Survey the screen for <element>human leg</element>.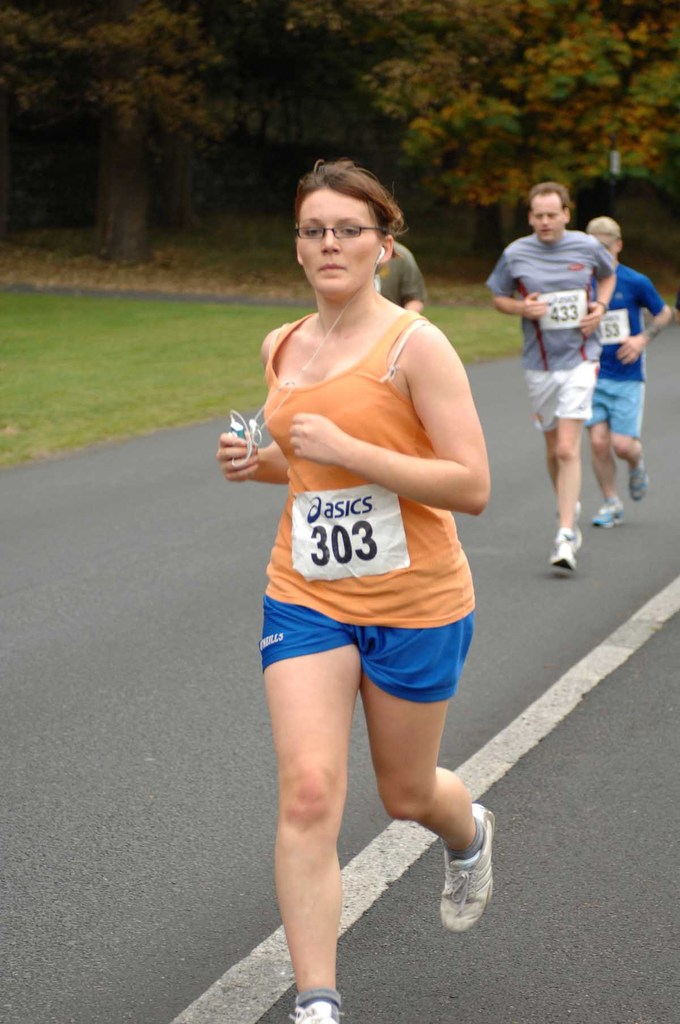
Survey found: {"left": 365, "top": 607, "right": 491, "bottom": 927}.
